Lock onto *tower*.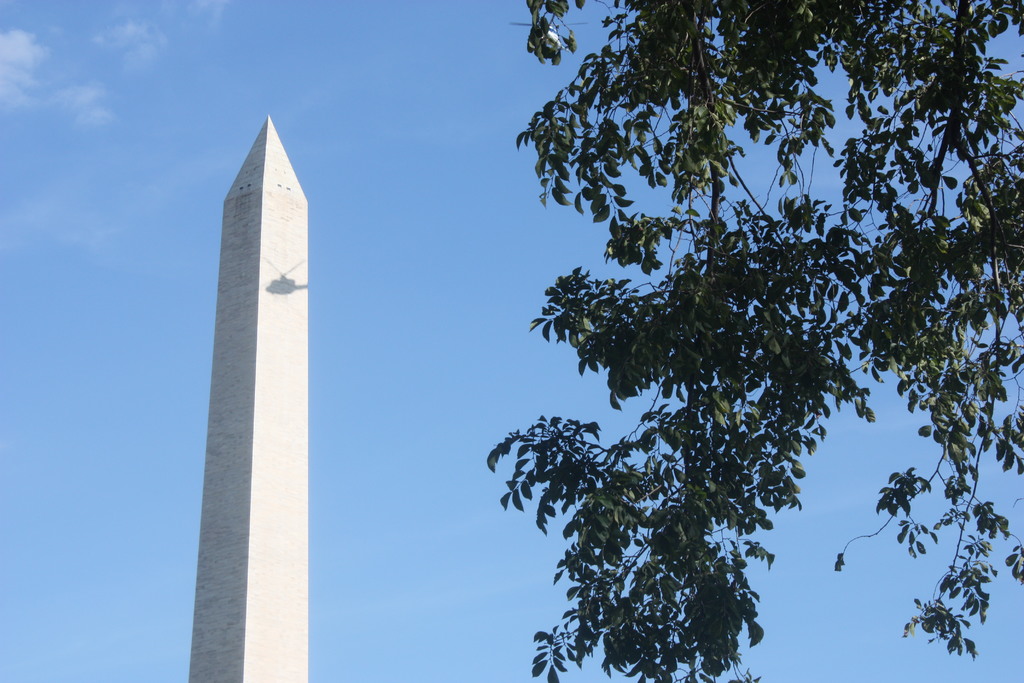
Locked: {"x1": 173, "y1": 84, "x2": 333, "y2": 648}.
